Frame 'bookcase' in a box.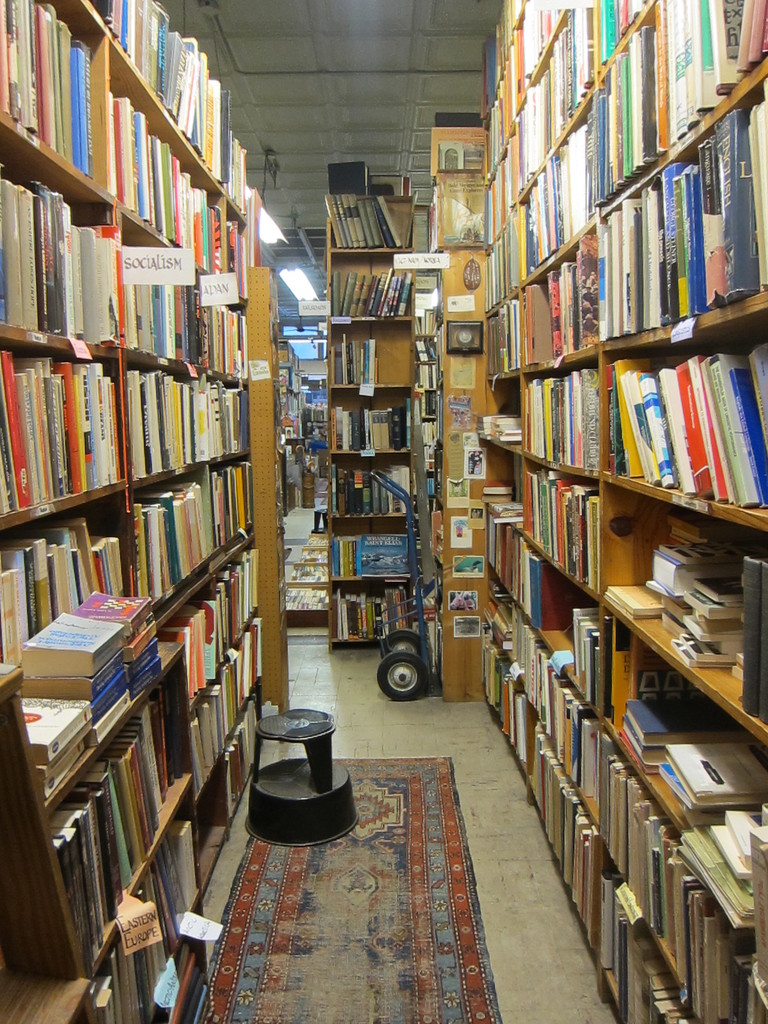
x1=439, y1=109, x2=502, y2=698.
